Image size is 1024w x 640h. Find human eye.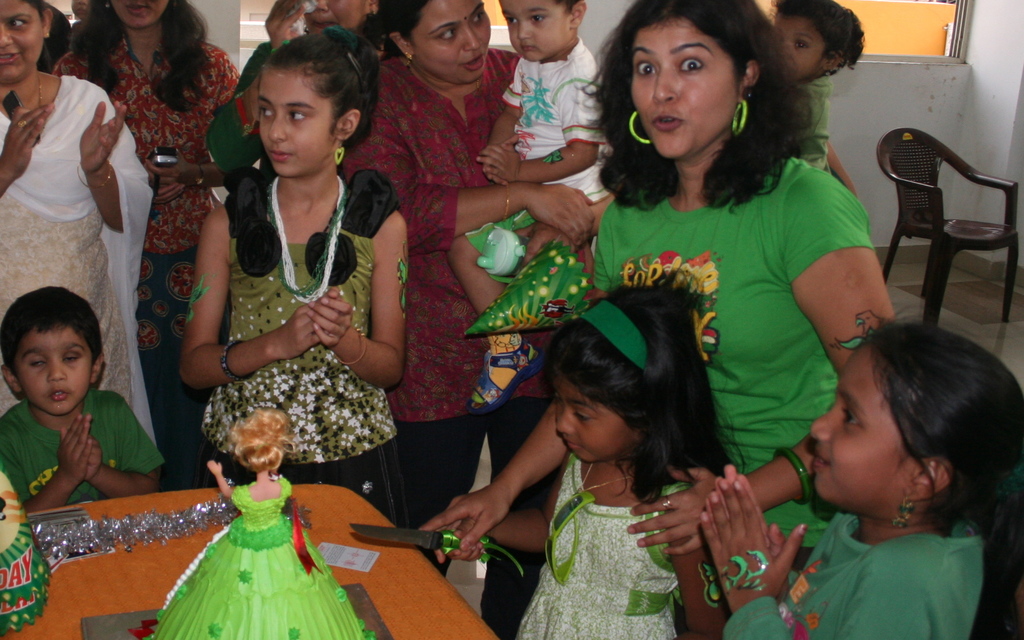
{"x1": 287, "y1": 108, "x2": 310, "y2": 122}.
